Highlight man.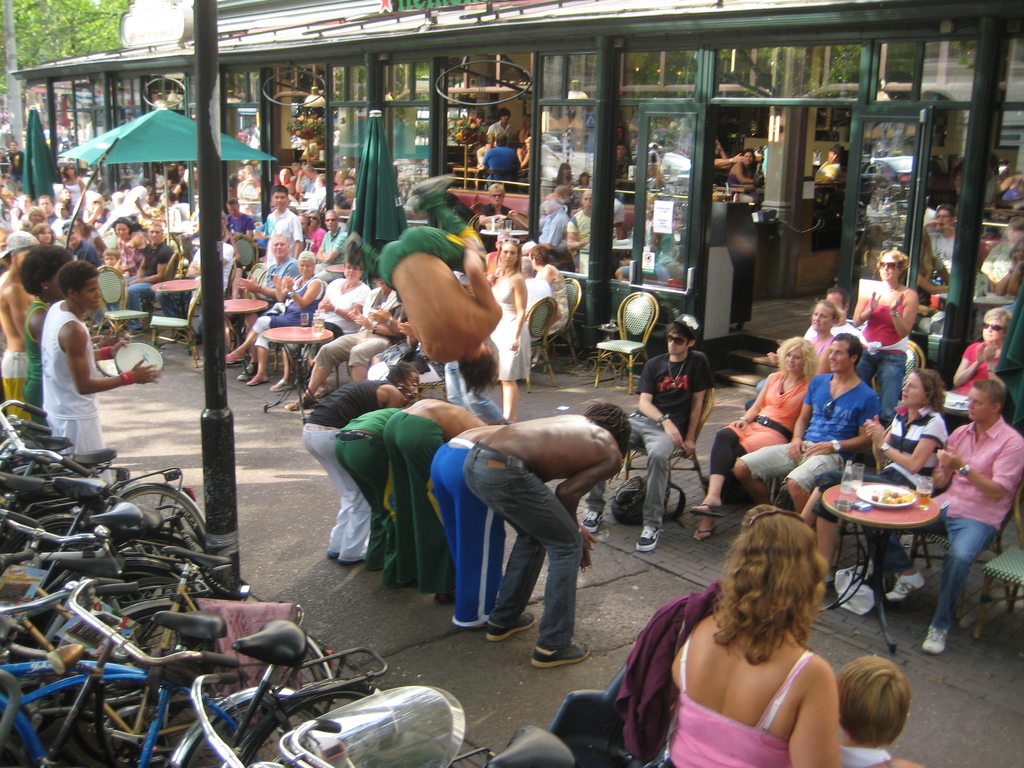
Highlighted region: 604,322,733,560.
